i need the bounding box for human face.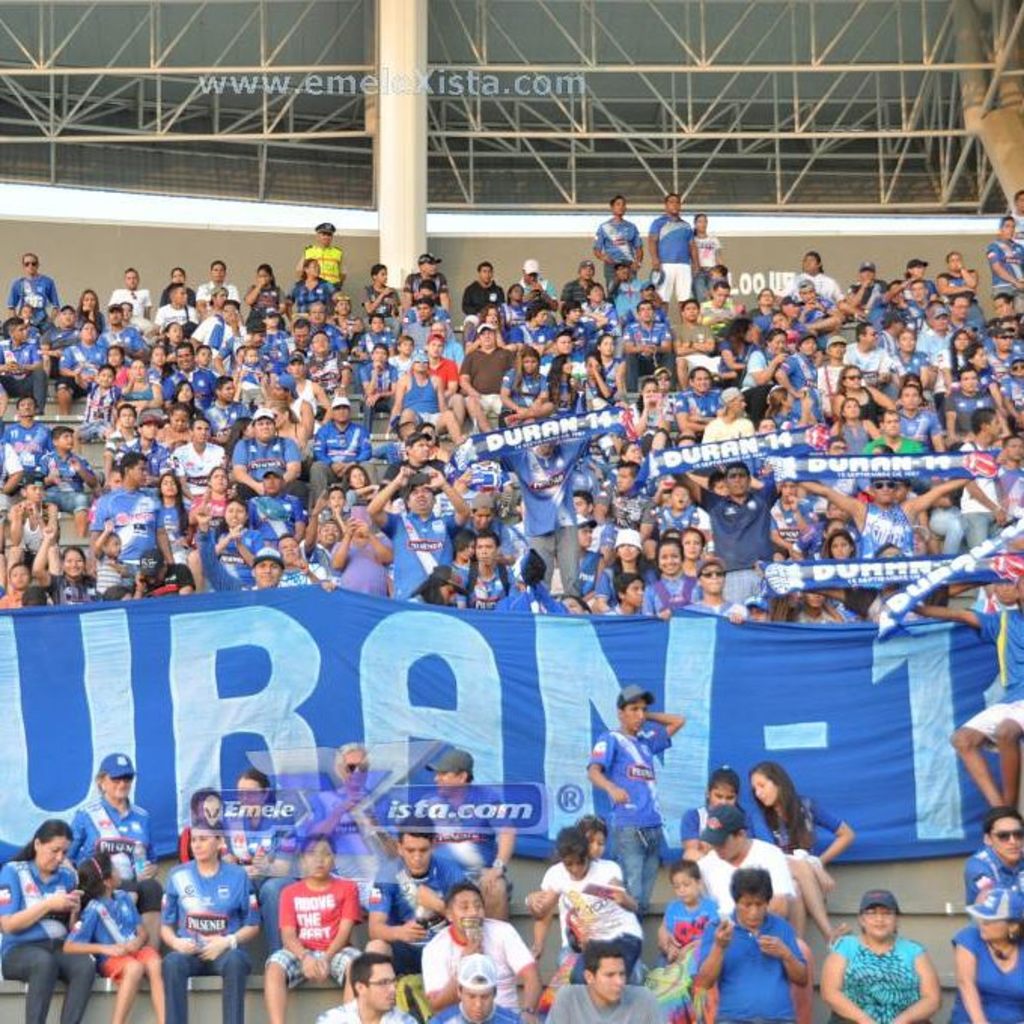
Here it is: select_region(672, 864, 705, 899).
